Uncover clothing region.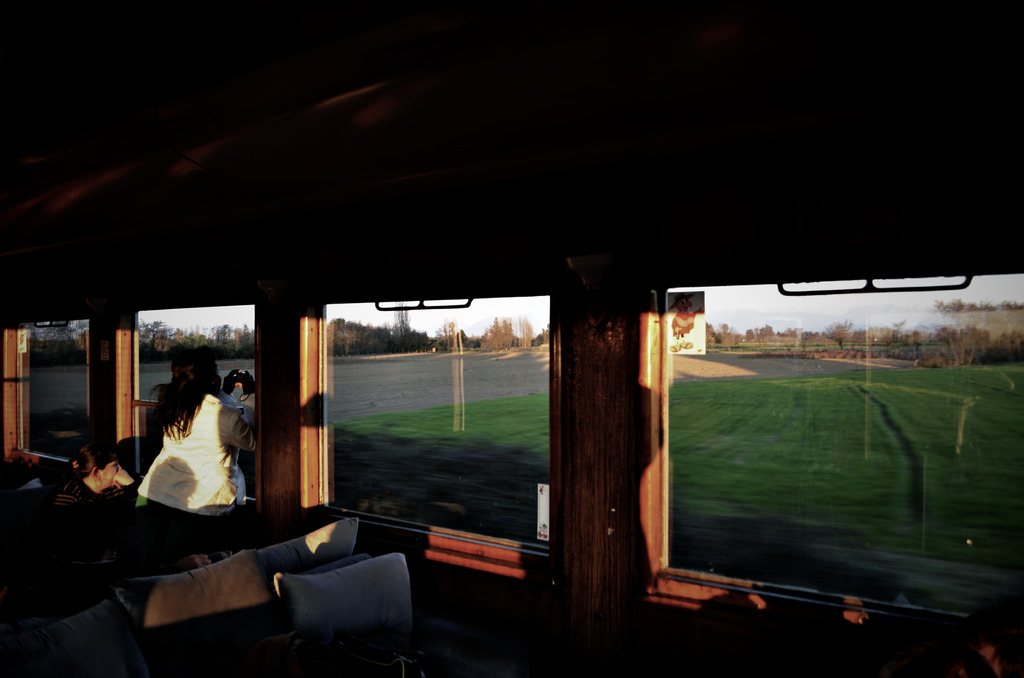
Uncovered: select_region(118, 381, 246, 536).
